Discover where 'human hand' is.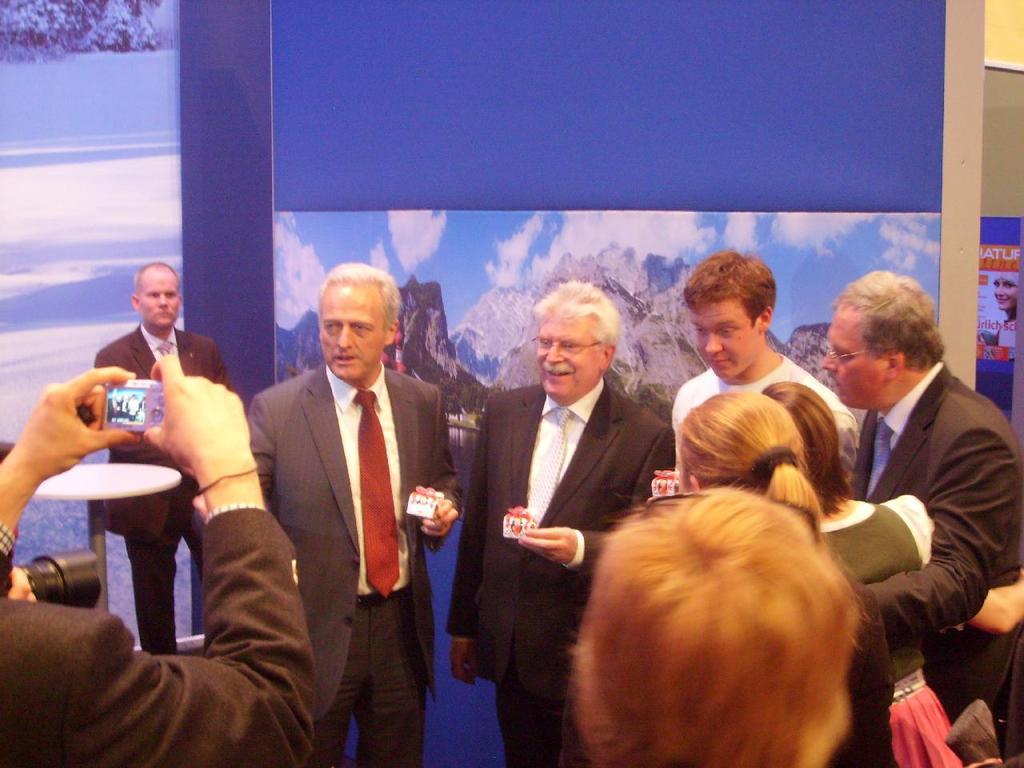
Discovered at [418,494,461,540].
